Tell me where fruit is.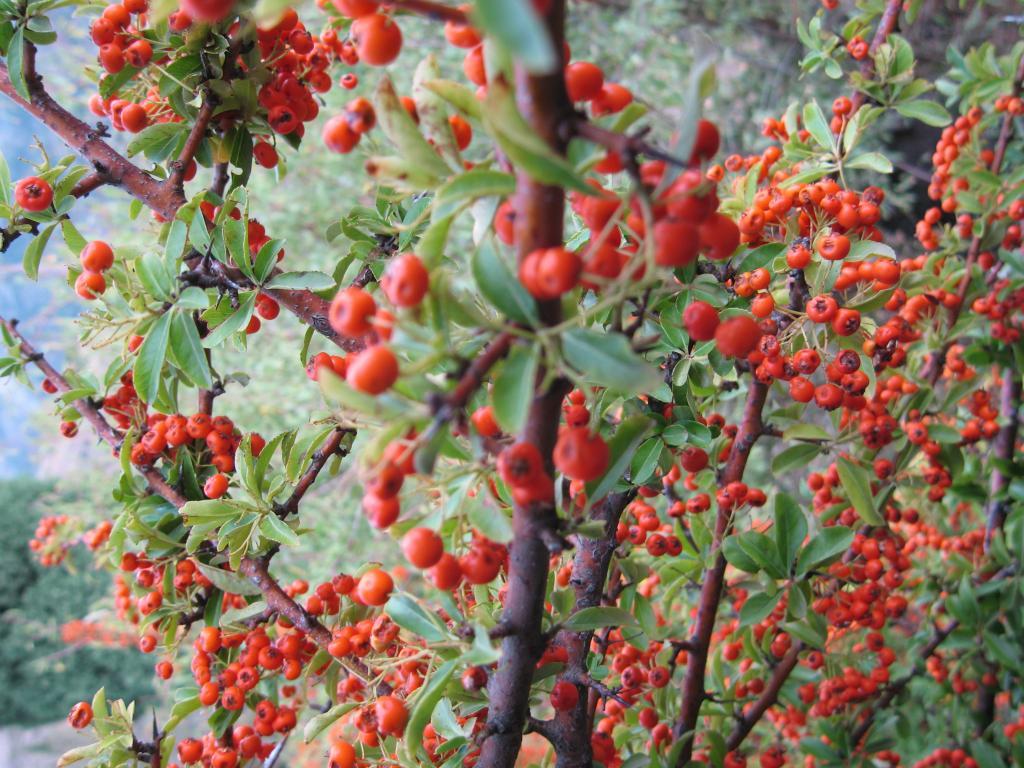
fruit is at 447 115 472 152.
